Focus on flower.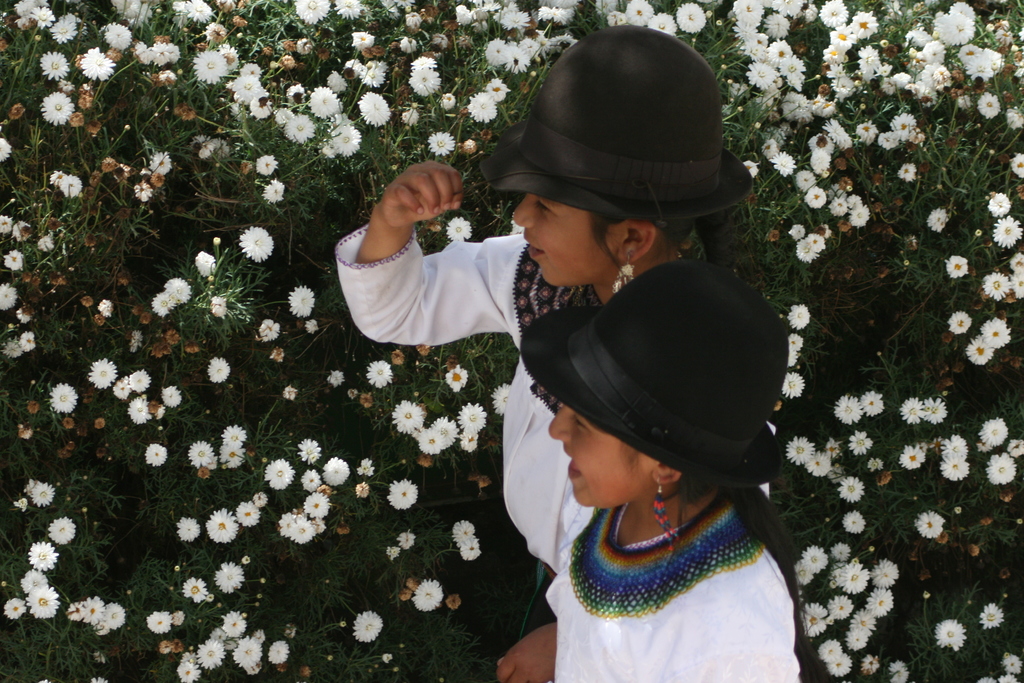
Focused at [x1=221, y1=442, x2=244, y2=470].
